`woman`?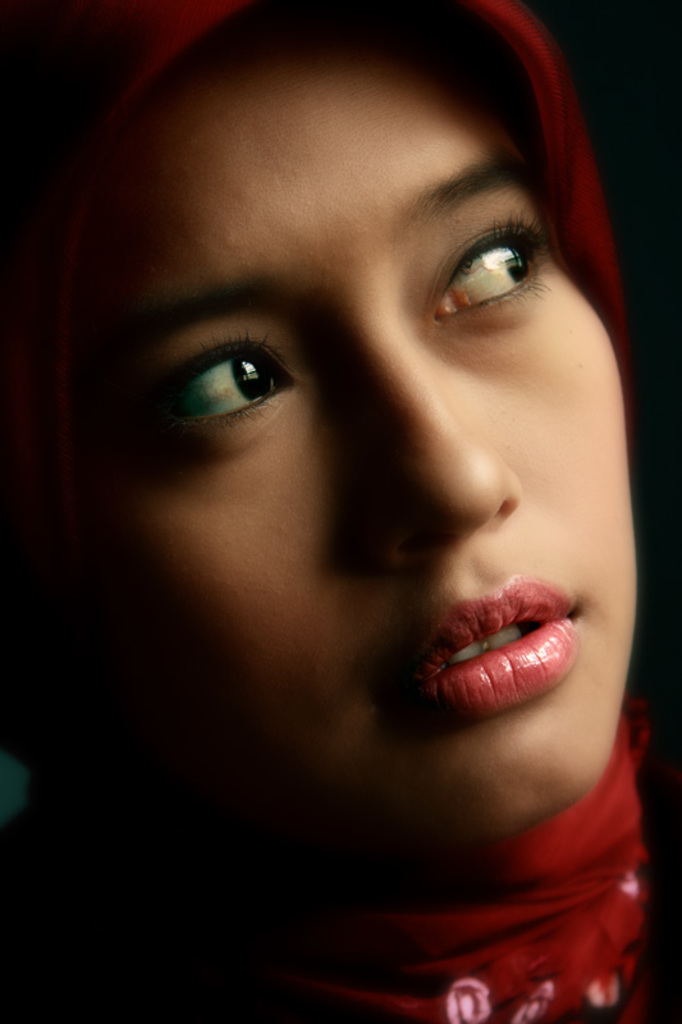
bbox(23, 0, 662, 1007)
